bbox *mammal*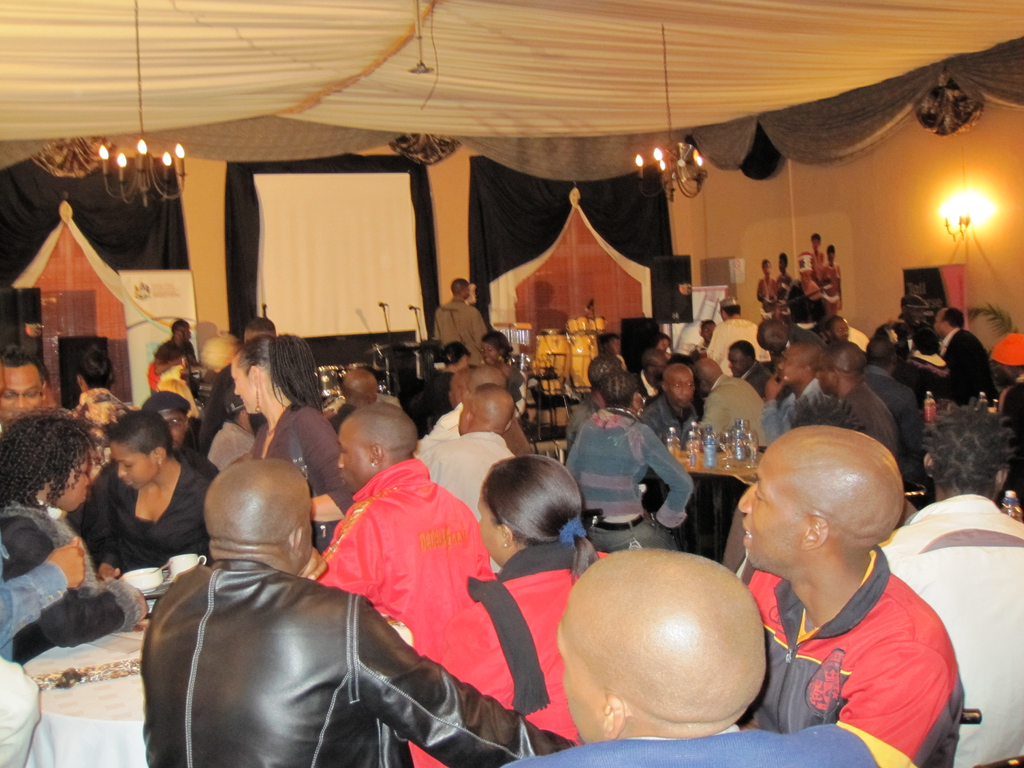
pyautogui.locateOnScreen(756, 260, 779, 321)
